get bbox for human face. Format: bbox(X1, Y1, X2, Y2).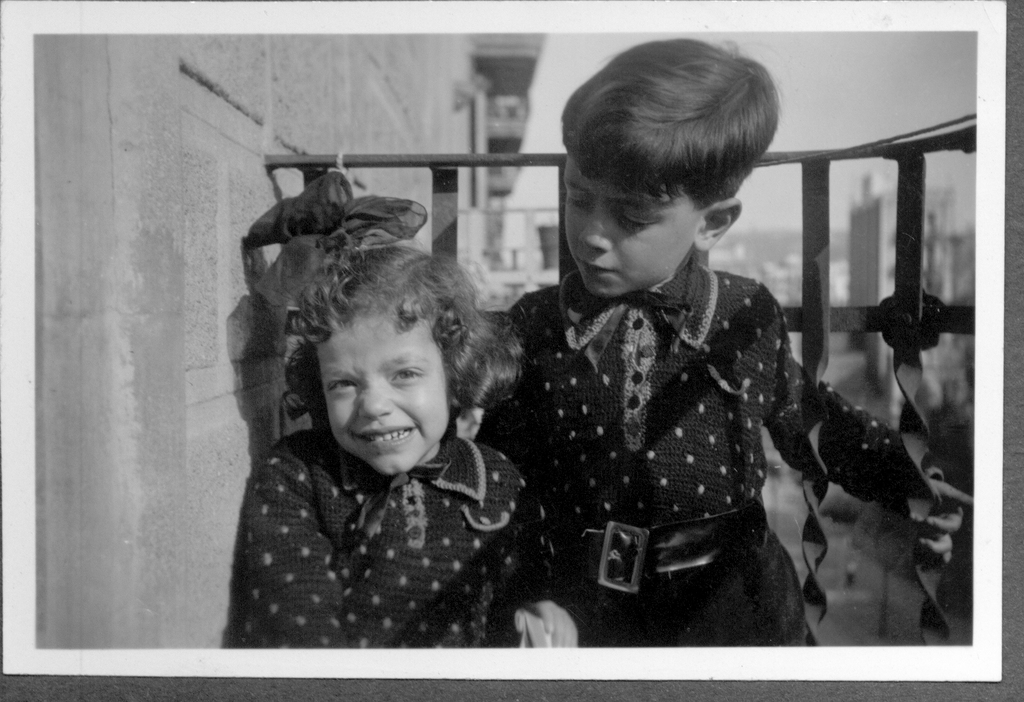
bbox(559, 150, 699, 288).
